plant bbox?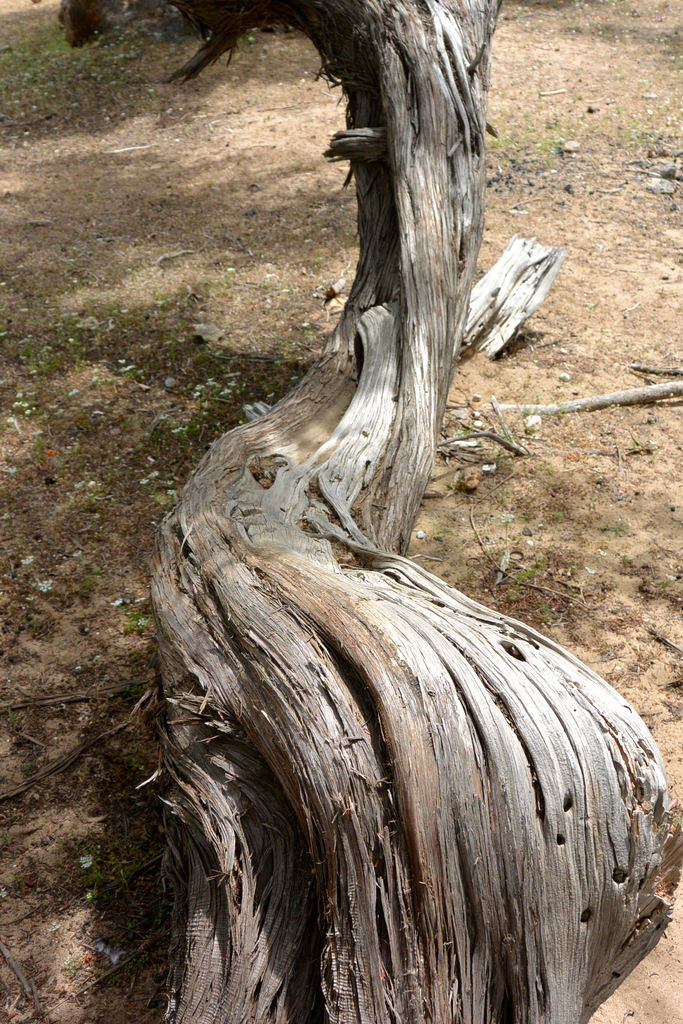
rect(0, 510, 15, 527)
